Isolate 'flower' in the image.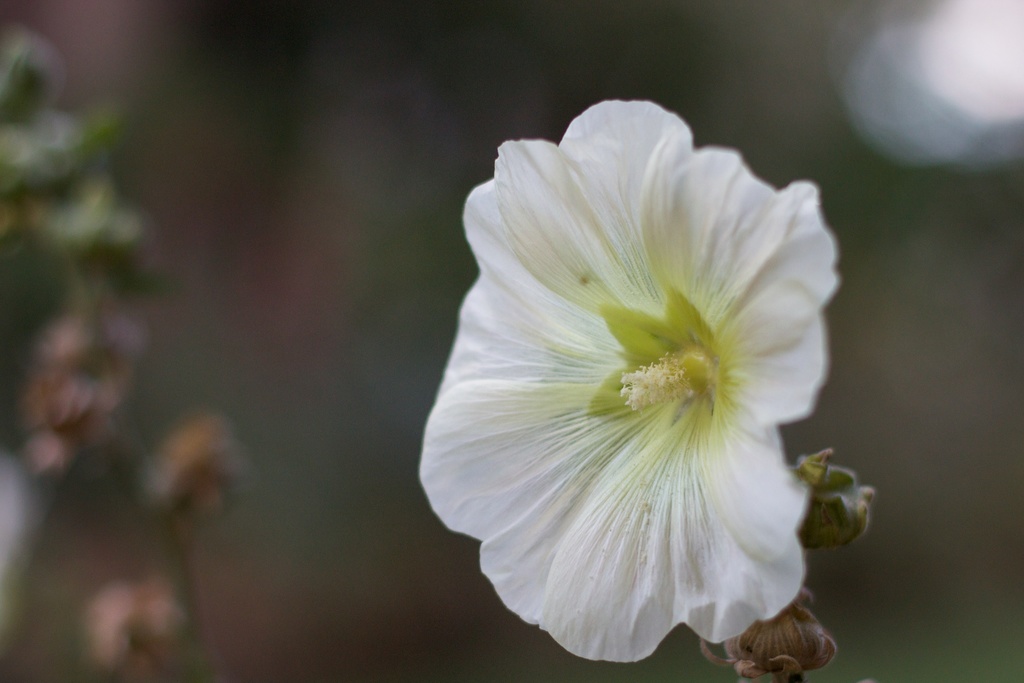
Isolated region: <bbox>408, 101, 878, 682</bbox>.
